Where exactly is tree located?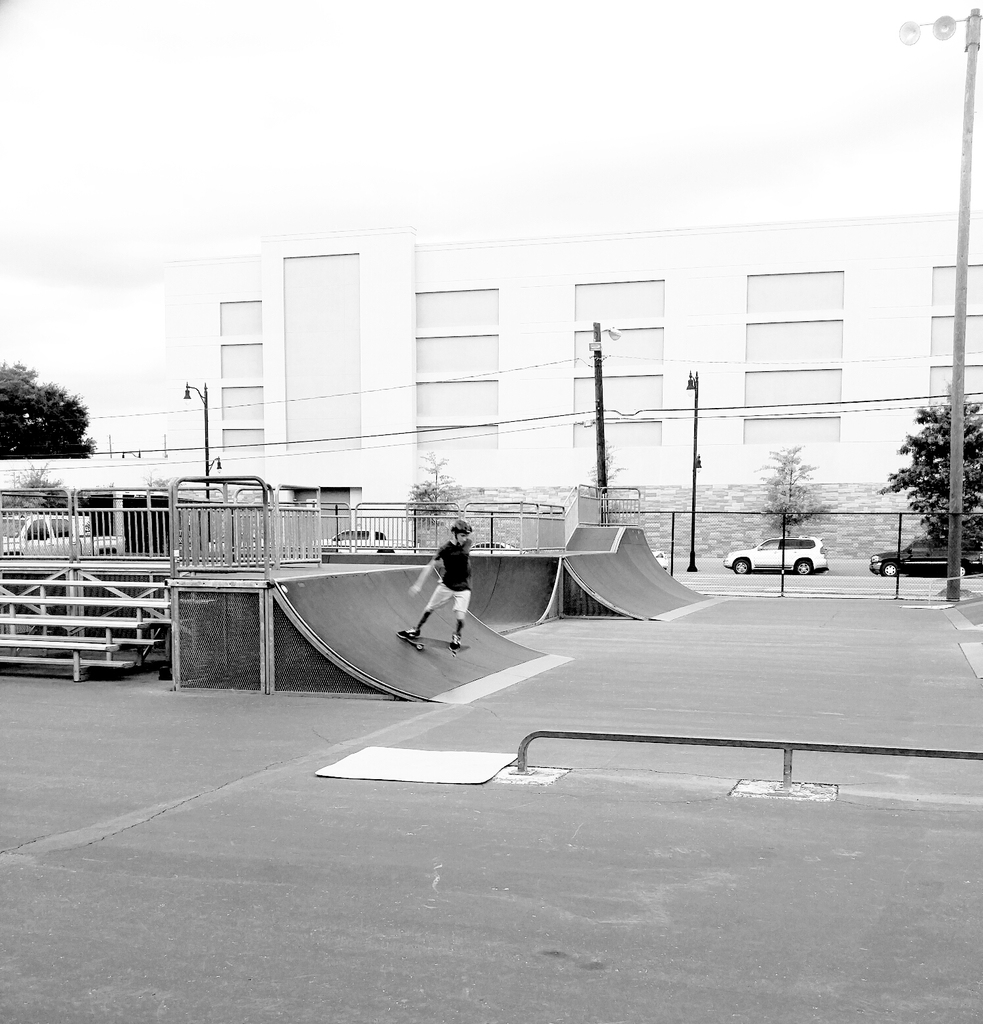
Its bounding box is bbox=(758, 432, 816, 588).
